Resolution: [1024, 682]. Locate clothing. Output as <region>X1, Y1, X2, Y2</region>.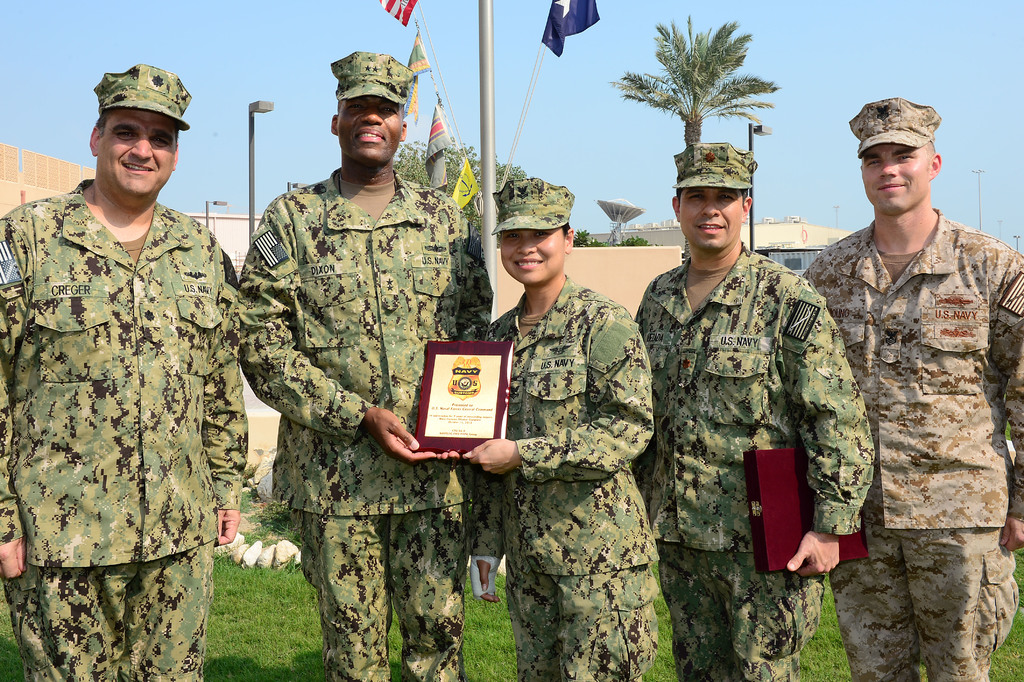
<region>797, 207, 1023, 681</region>.
